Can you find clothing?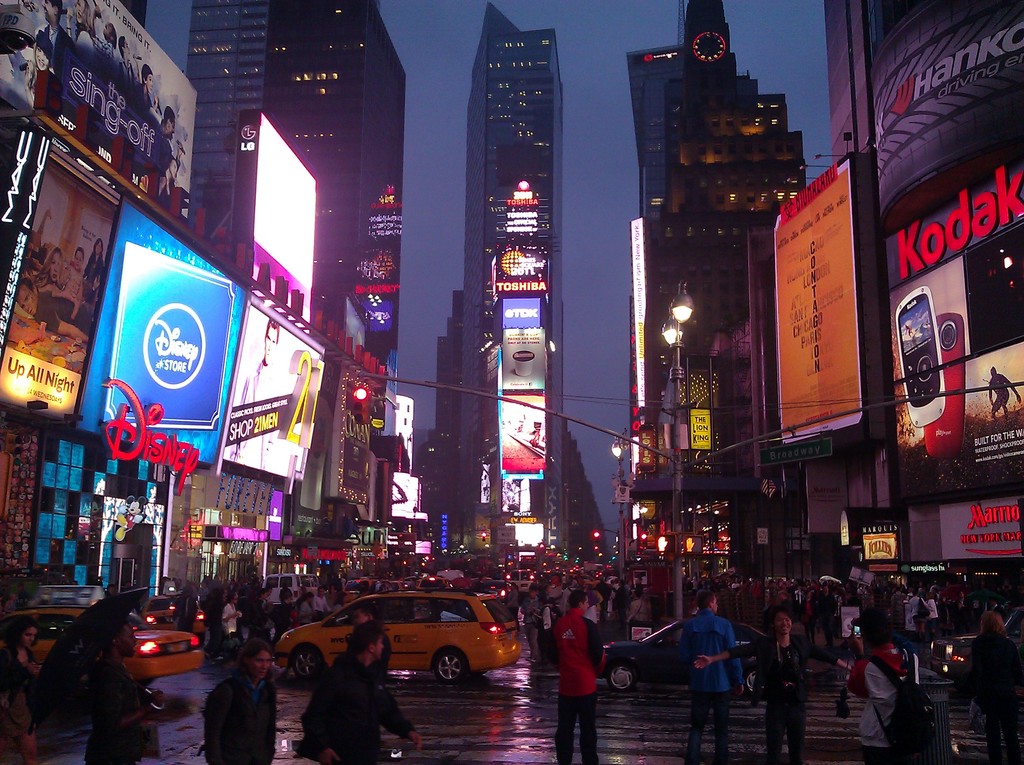
Yes, bounding box: crop(726, 627, 845, 764).
